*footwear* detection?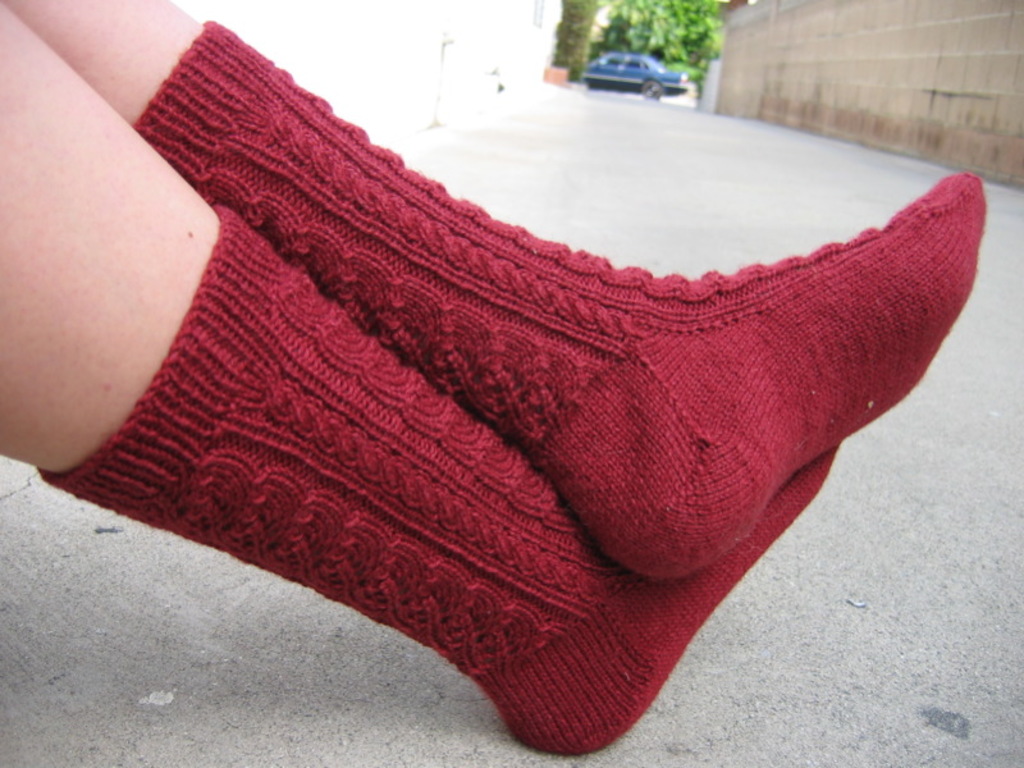
(210, 13, 989, 580)
